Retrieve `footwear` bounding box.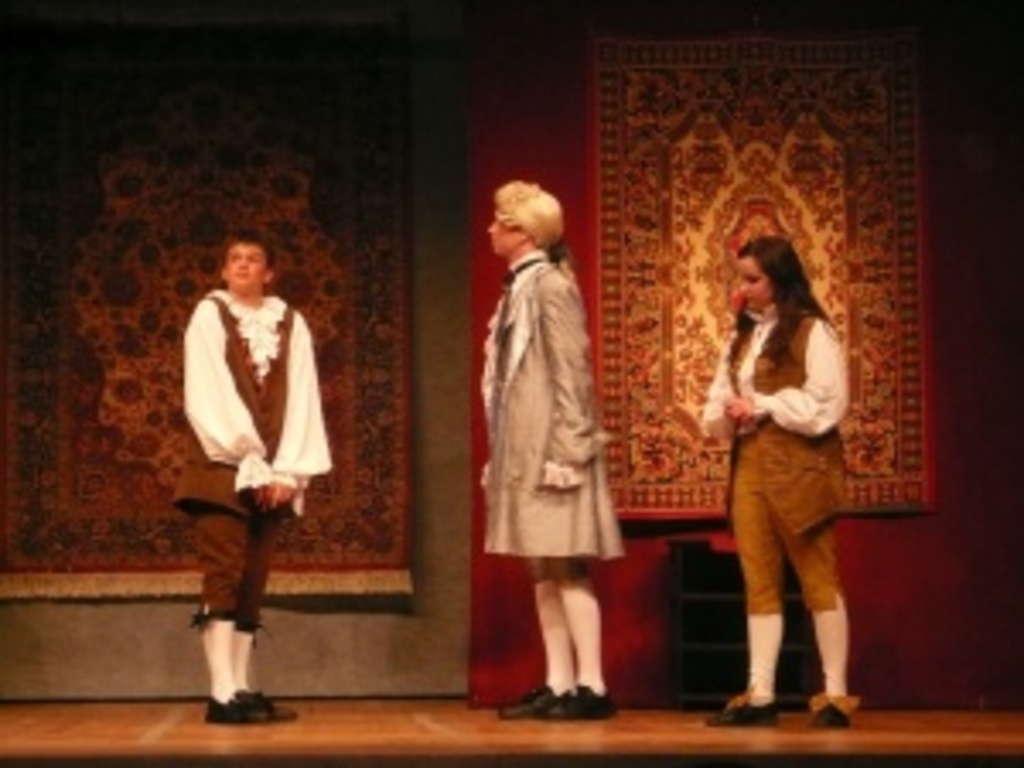
Bounding box: select_region(502, 683, 580, 717).
